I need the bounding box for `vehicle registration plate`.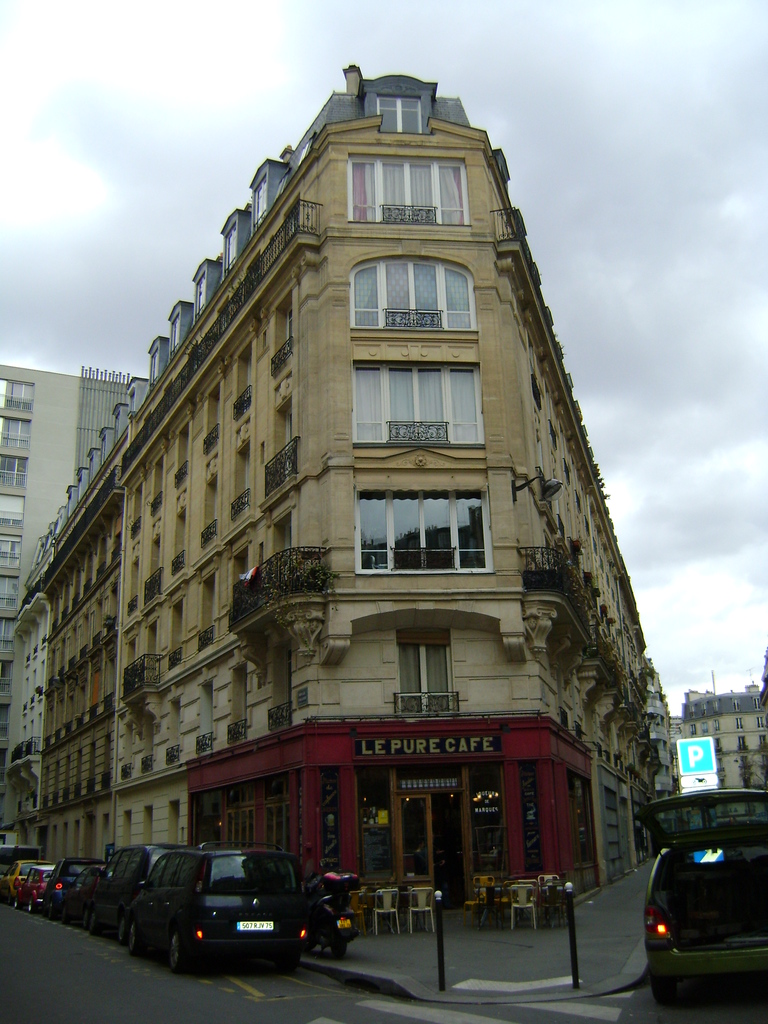
Here it is: {"left": 236, "top": 922, "right": 274, "bottom": 930}.
